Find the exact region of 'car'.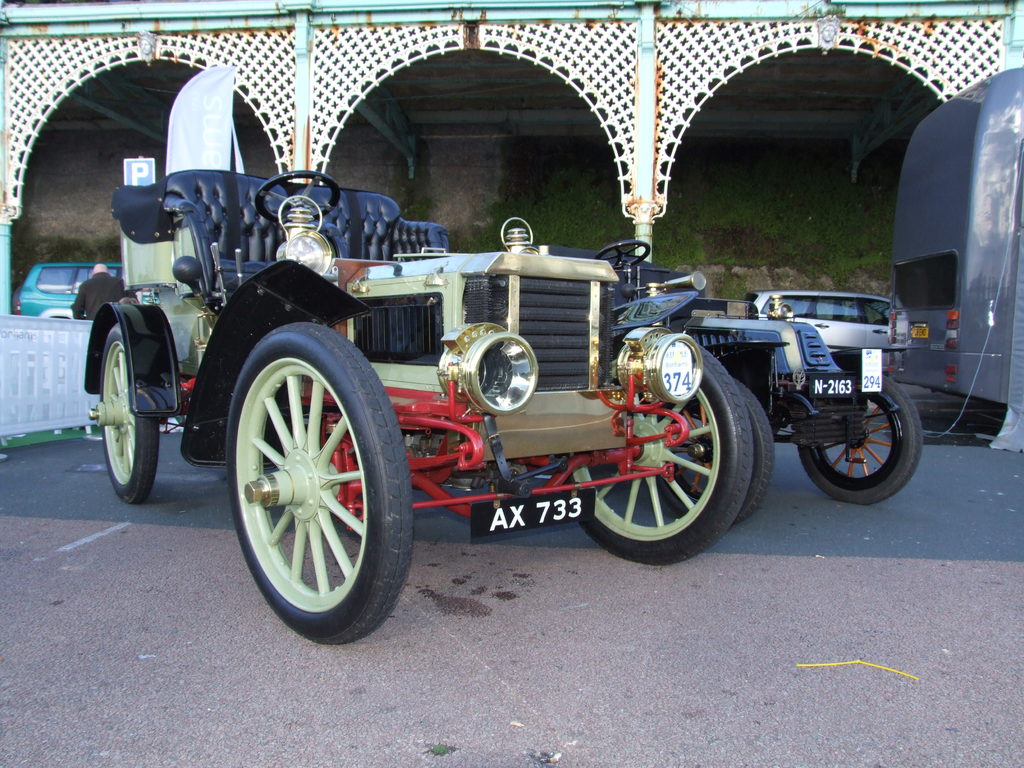
Exact region: <bbox>12, 262, 159, 318</bbox>.
